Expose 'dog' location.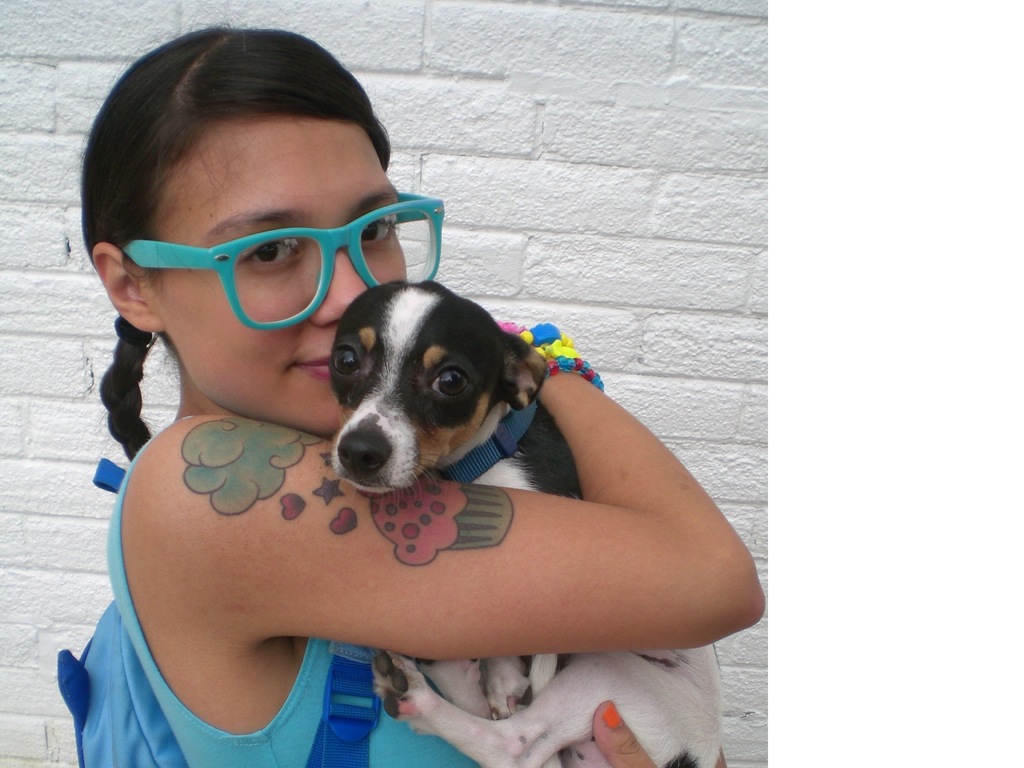
Exposed at bbox=(325, 280, 721, 767).
